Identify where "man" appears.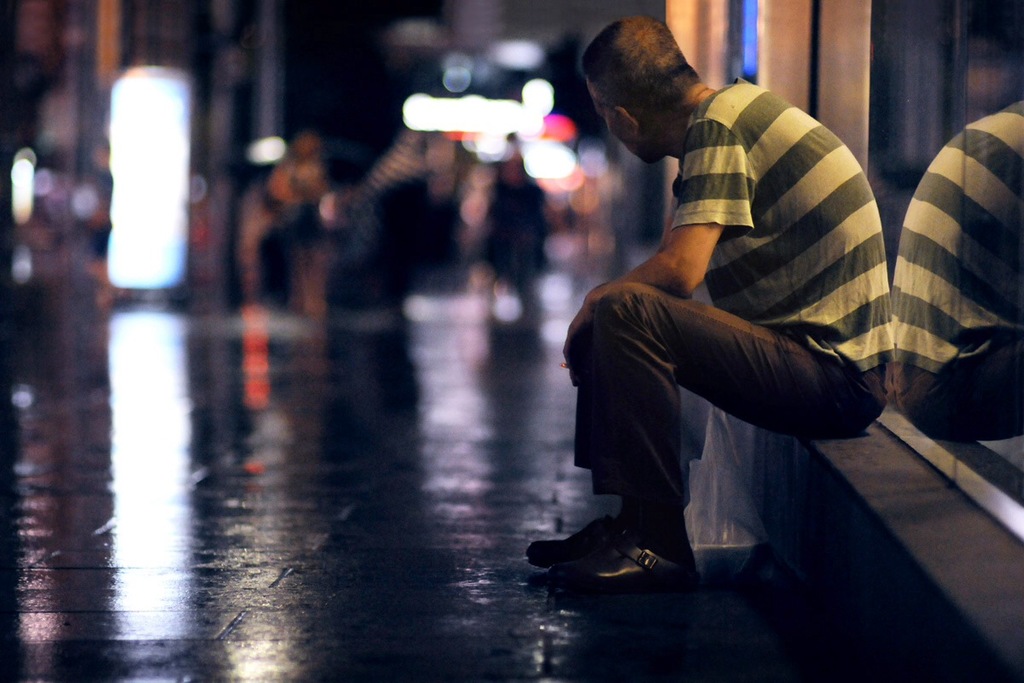
Appears at l=526, t=12, r=897, b=593.
